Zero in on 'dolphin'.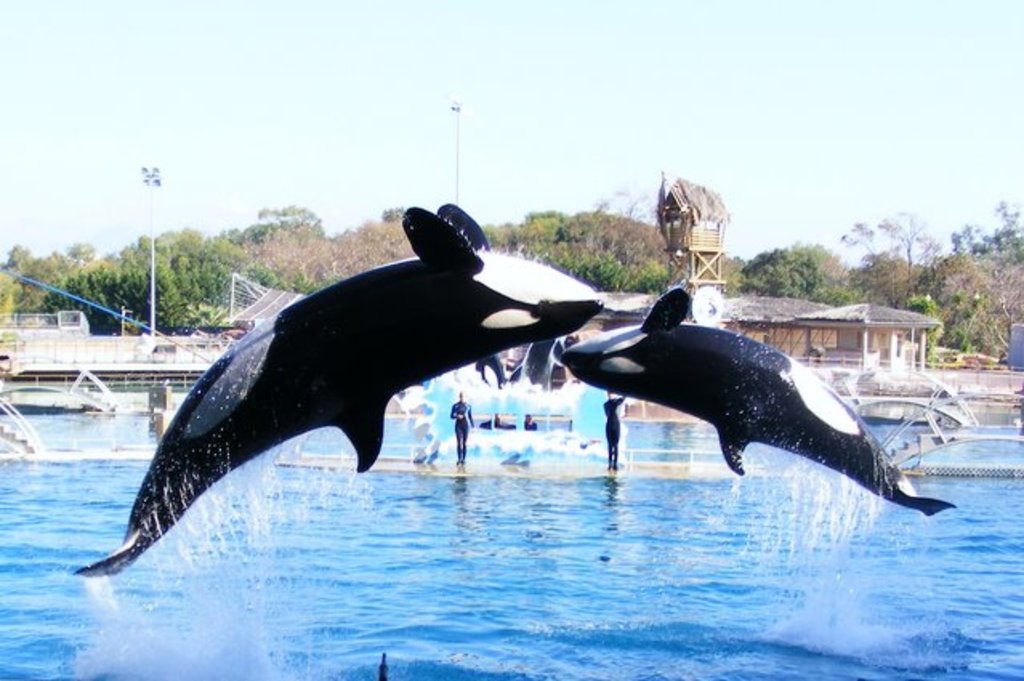
Zeroed in: 554/287/955/527.
